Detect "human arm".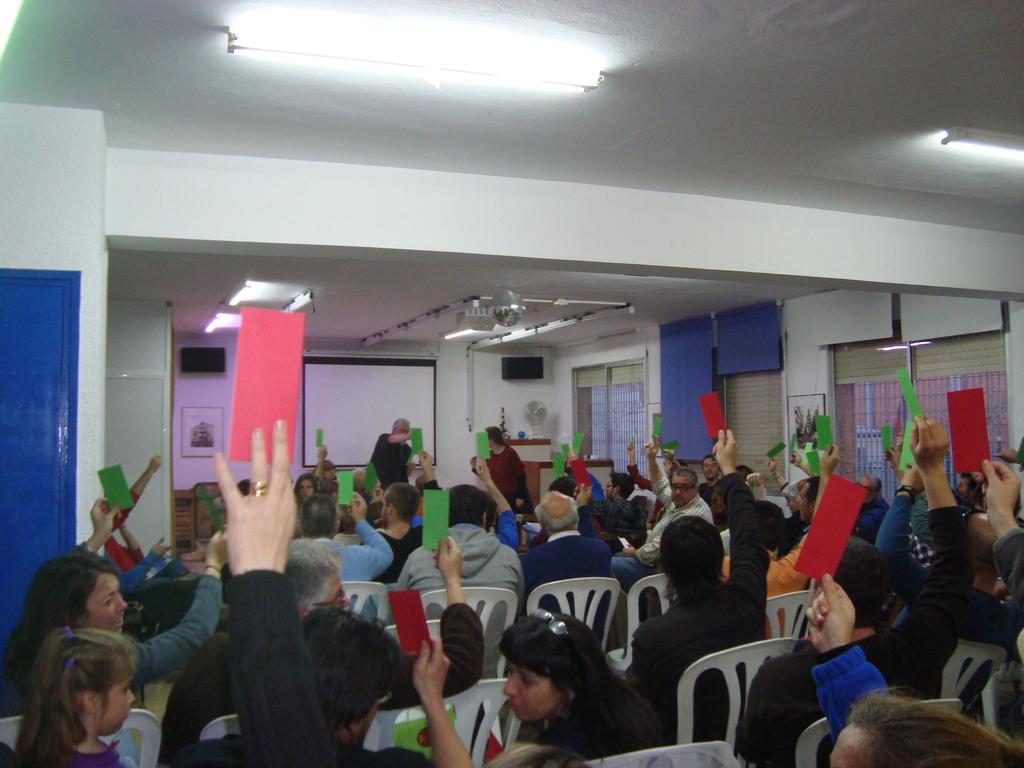
Detected at [123,524,226,696].
